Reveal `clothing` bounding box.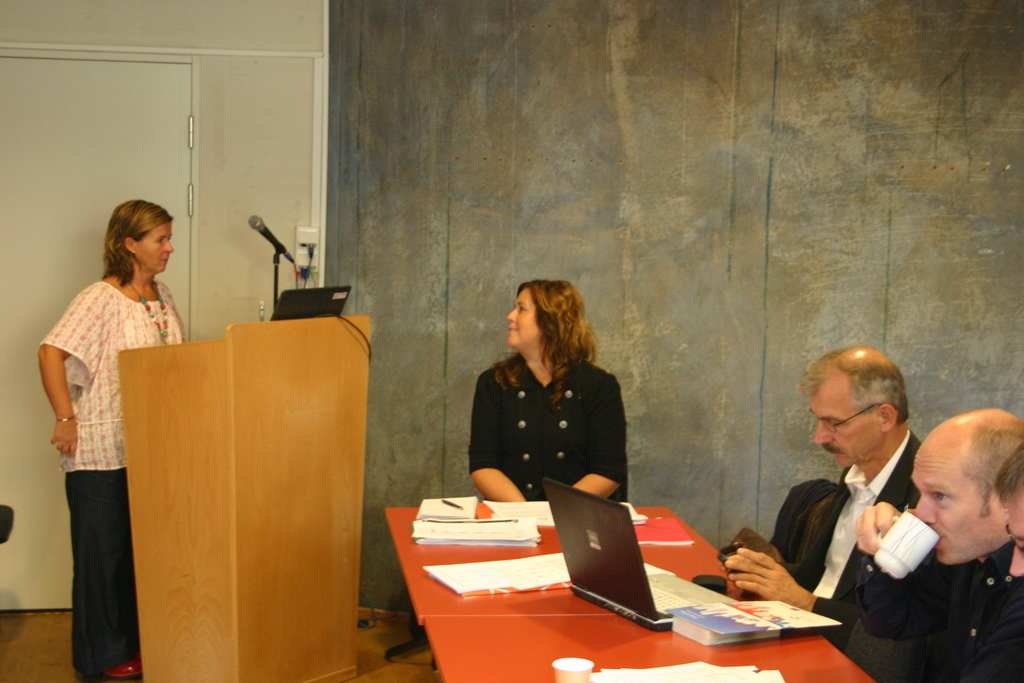
Revealed: [854, 549, 1023, 682].
